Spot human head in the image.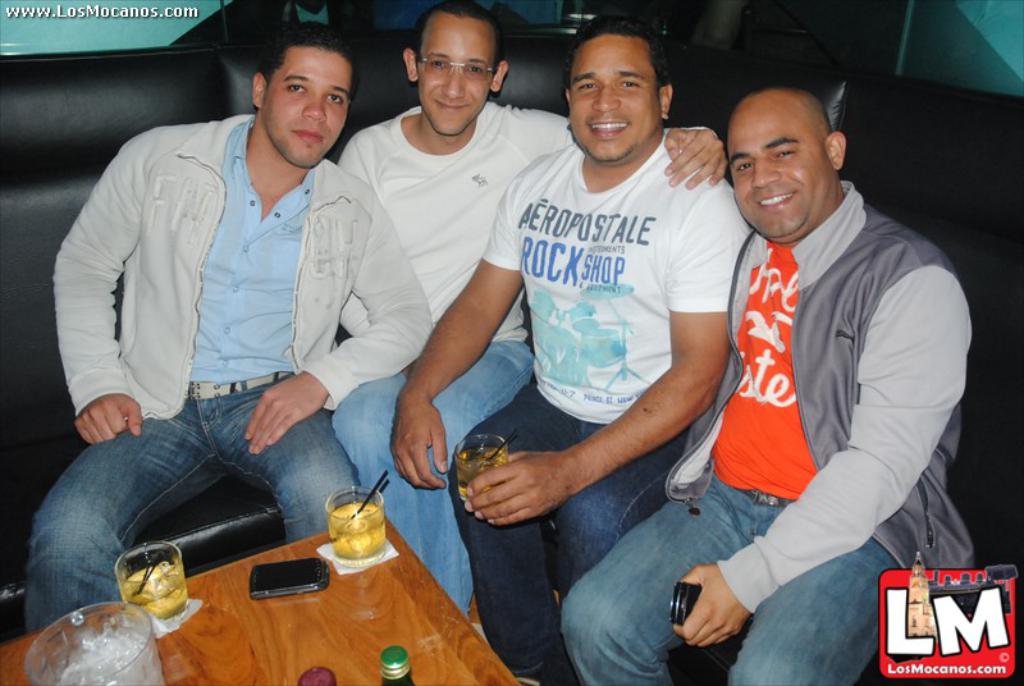
human head found at [x1=730, y1=88, x2=847, y2=251].
